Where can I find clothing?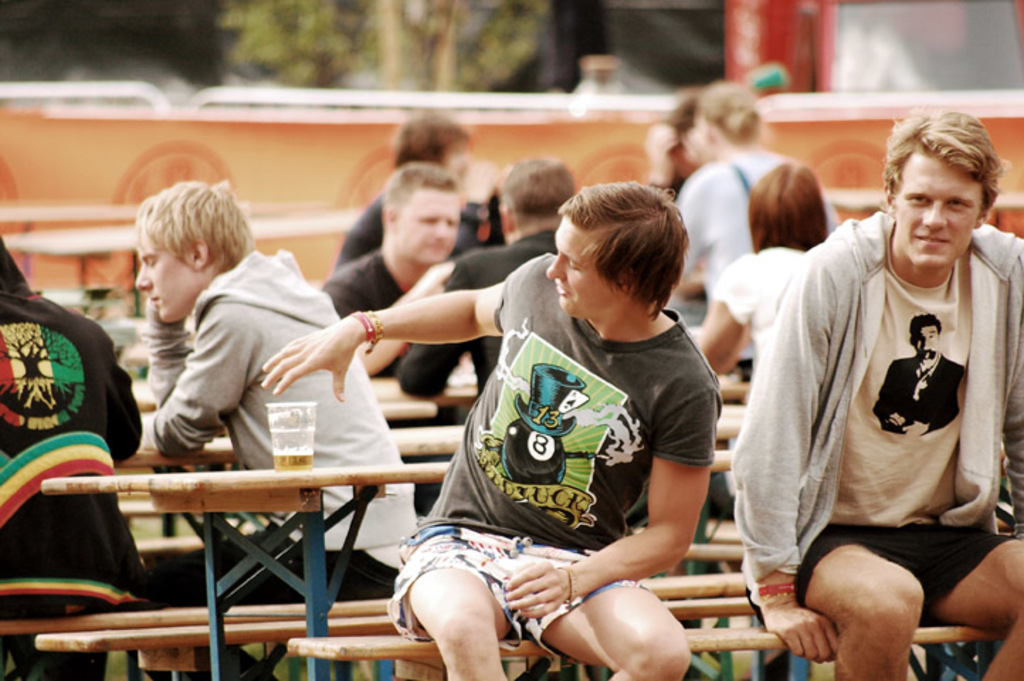
You can find it at (316,247,406,379).
